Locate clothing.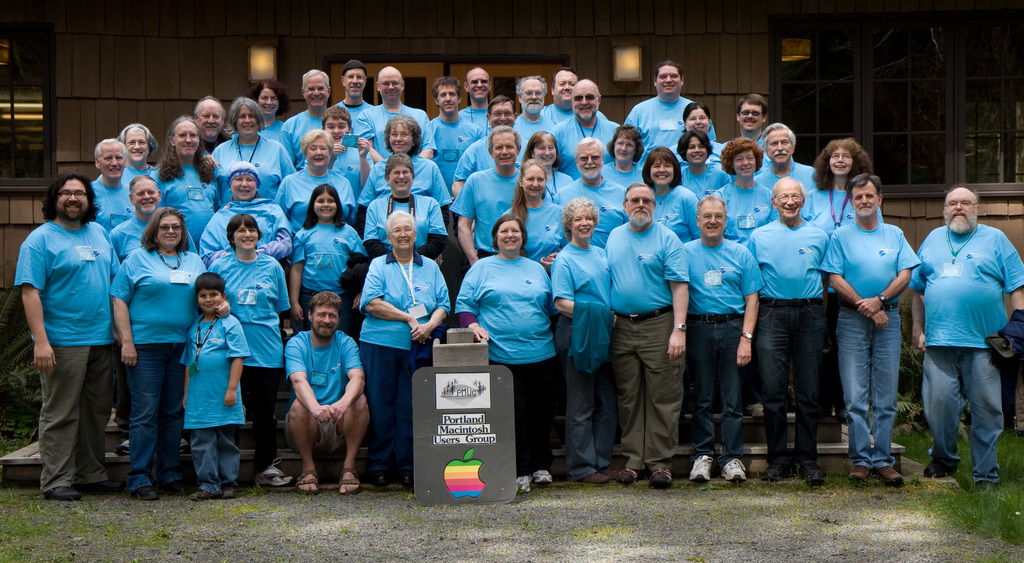
Bounding box: bbox=[118, 156, 163, 187].
